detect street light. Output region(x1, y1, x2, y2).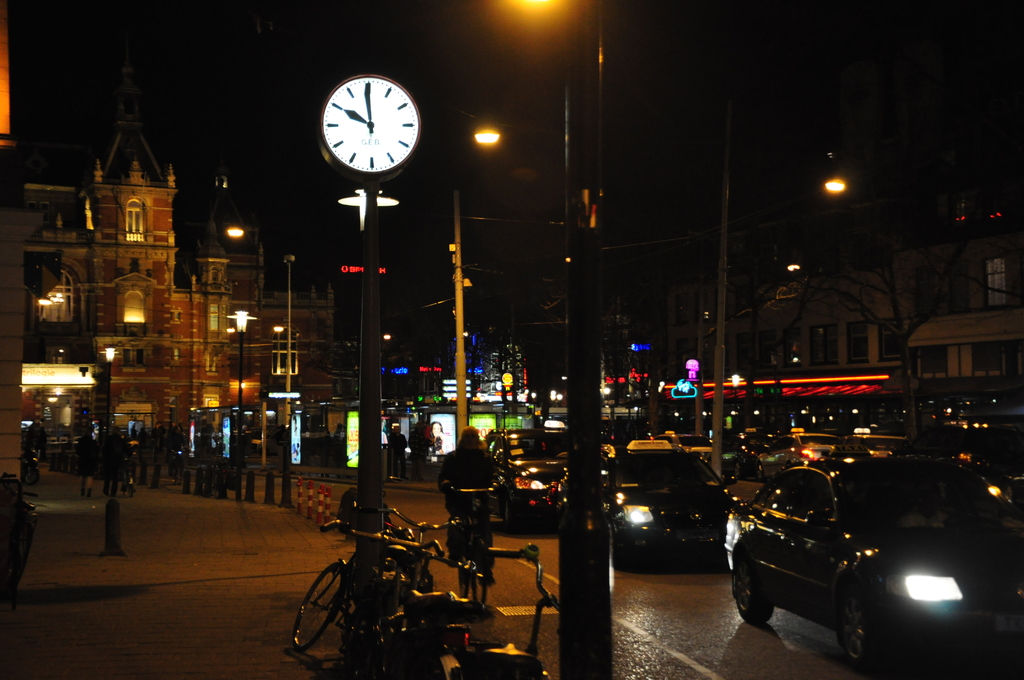
region(728, 373, 742, 416).
